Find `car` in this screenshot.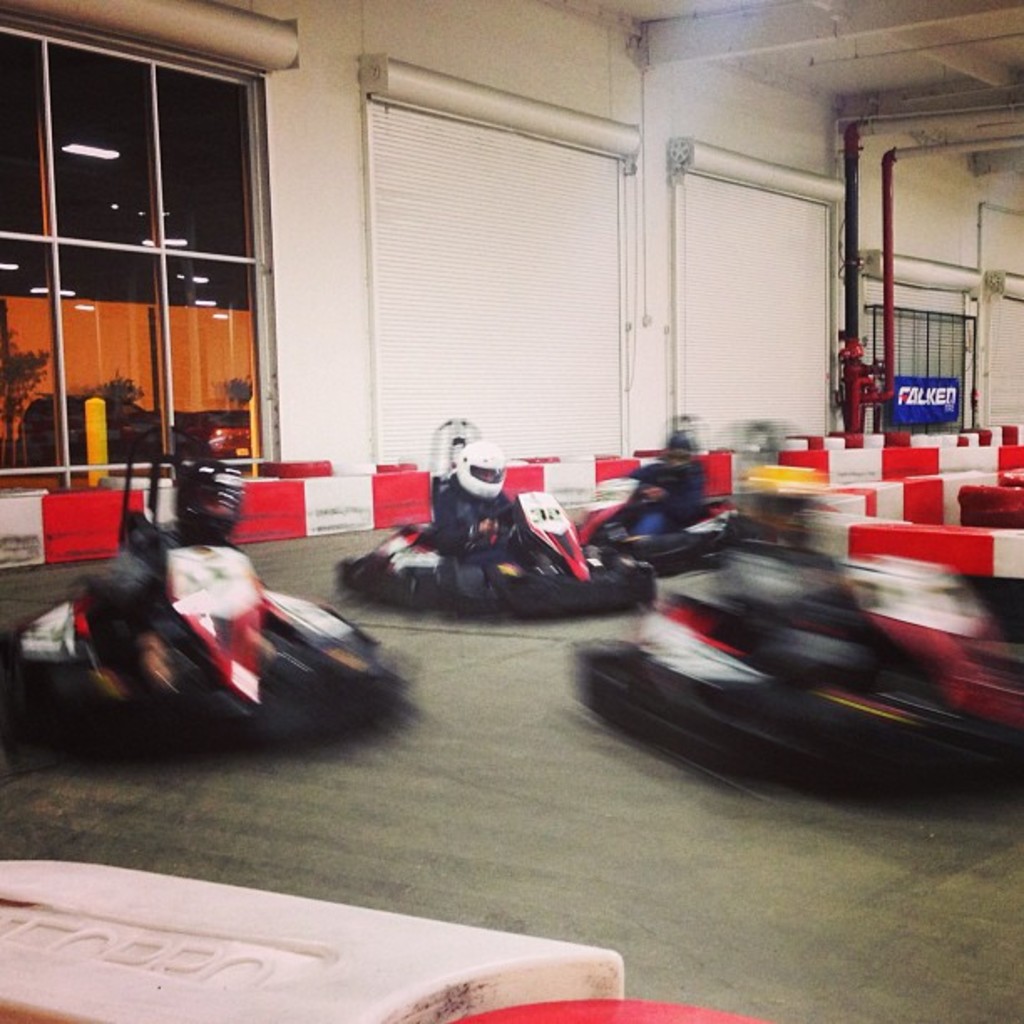
The bounding box for `car` is [574, 417, 1022, 798].
